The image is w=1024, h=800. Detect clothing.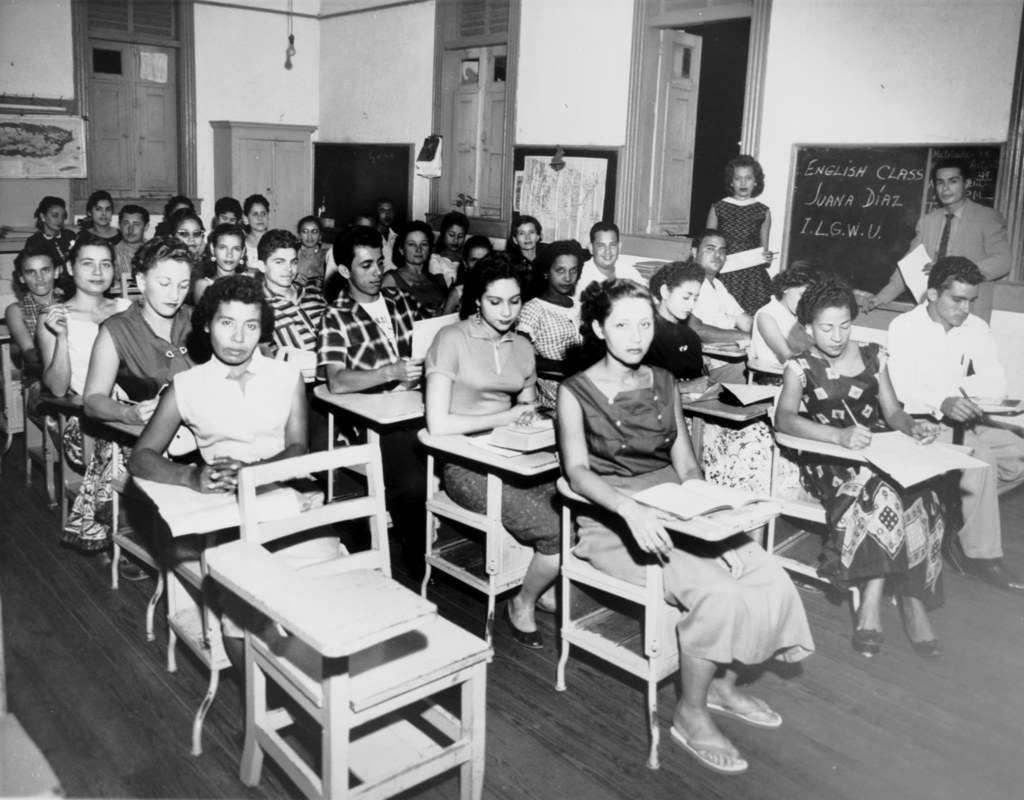
Detection: {"left": 397, "top": 272, "right": 449, "bottom": 313}.
